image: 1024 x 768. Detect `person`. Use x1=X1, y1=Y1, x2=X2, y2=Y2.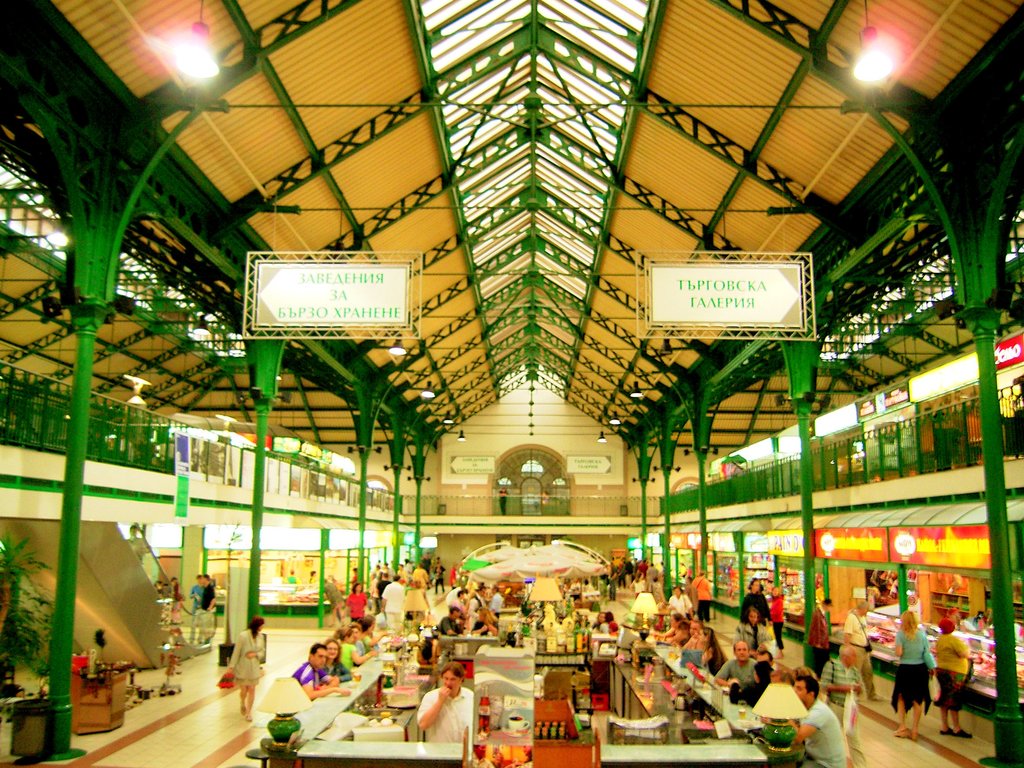
x1=801, y1=596, x2=835, y2=679.
